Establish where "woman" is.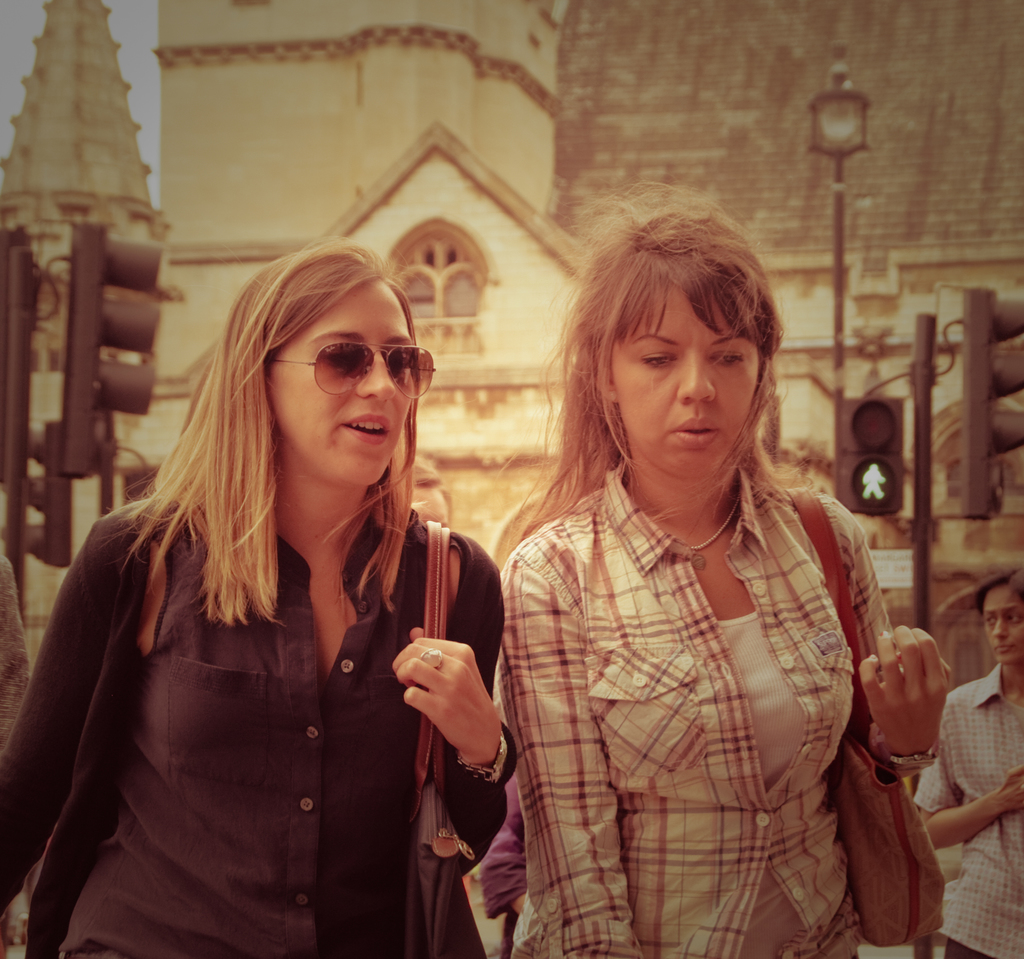
Established at l=497, t=176, r=956, b=958.
